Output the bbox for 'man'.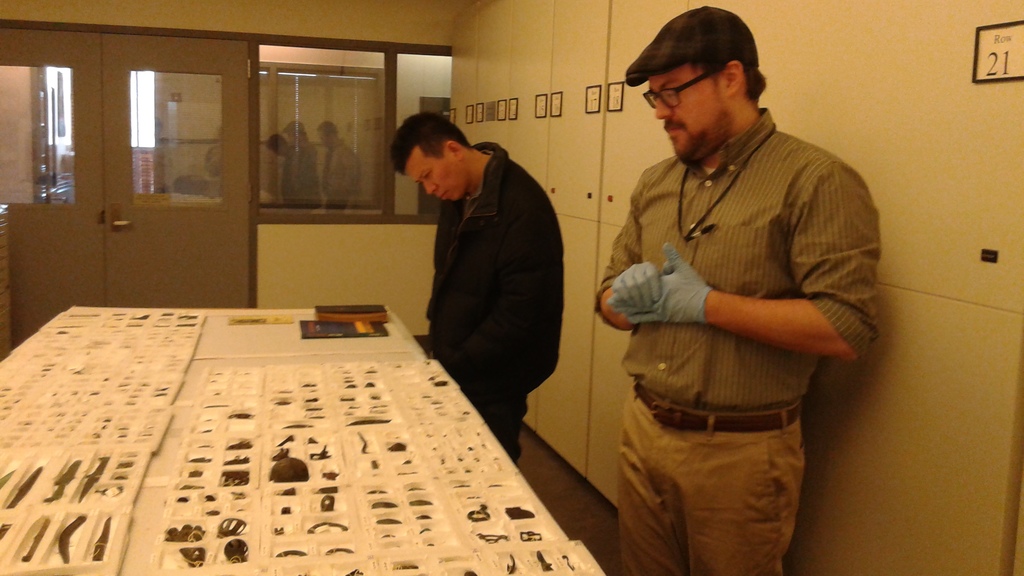
region(386, 111, 566, 467).
